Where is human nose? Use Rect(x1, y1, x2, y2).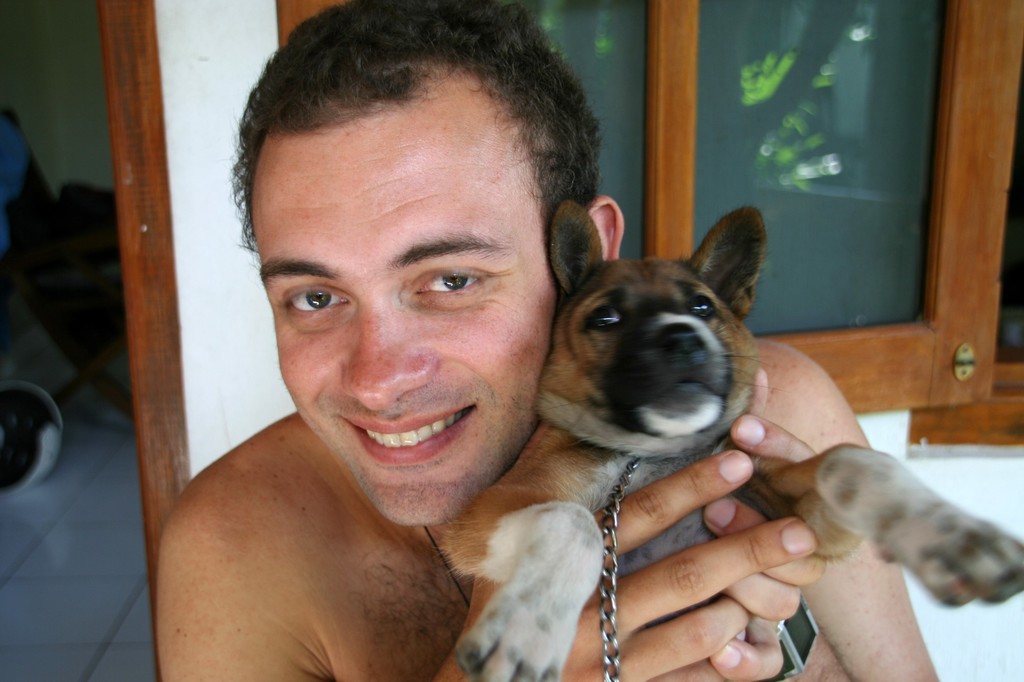
Rect(338, 291, 439, 406).
